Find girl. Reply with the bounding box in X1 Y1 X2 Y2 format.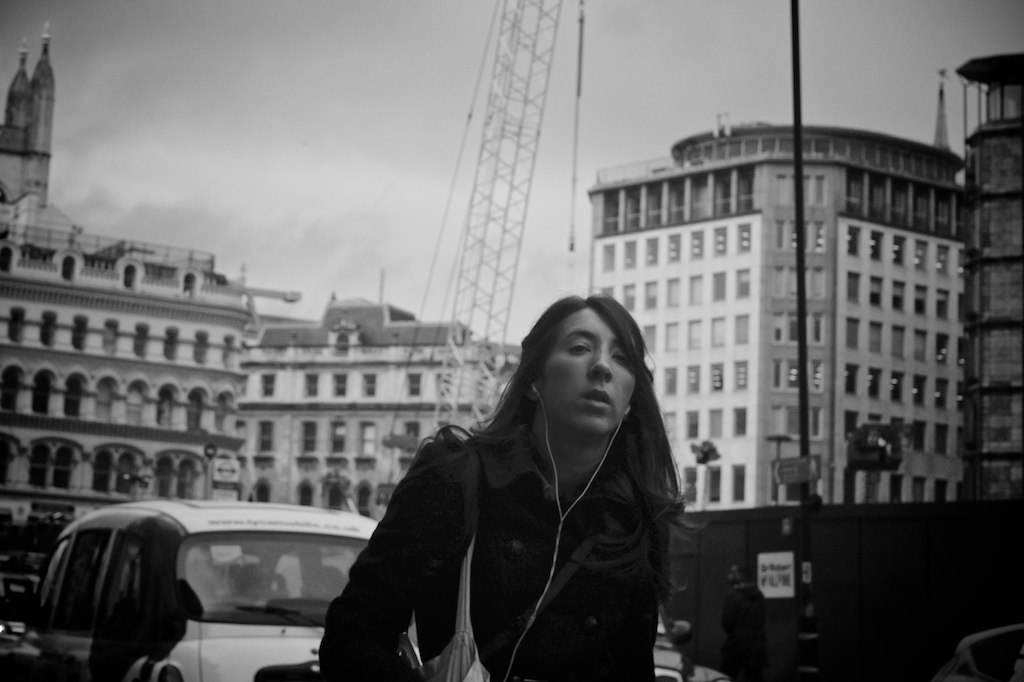
318 294 686 678.
